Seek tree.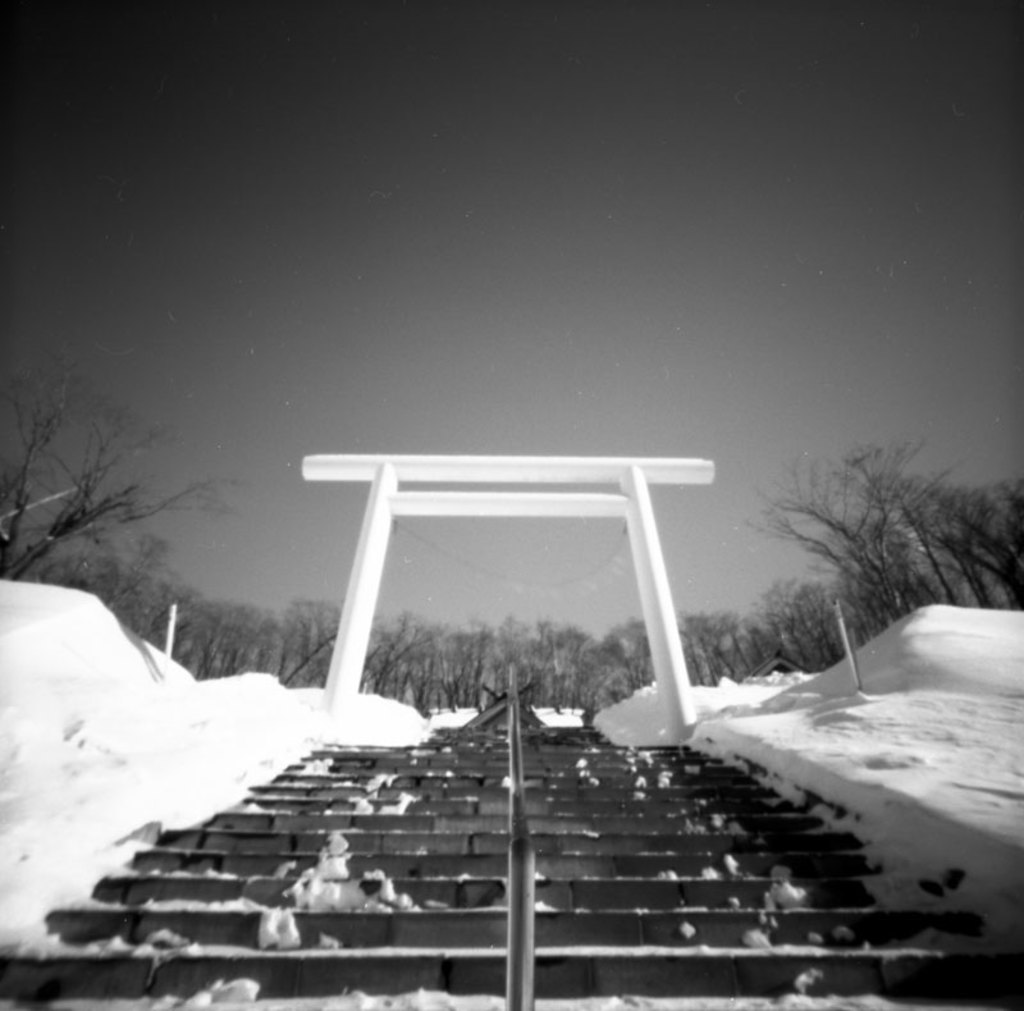
782 468 914 645.
